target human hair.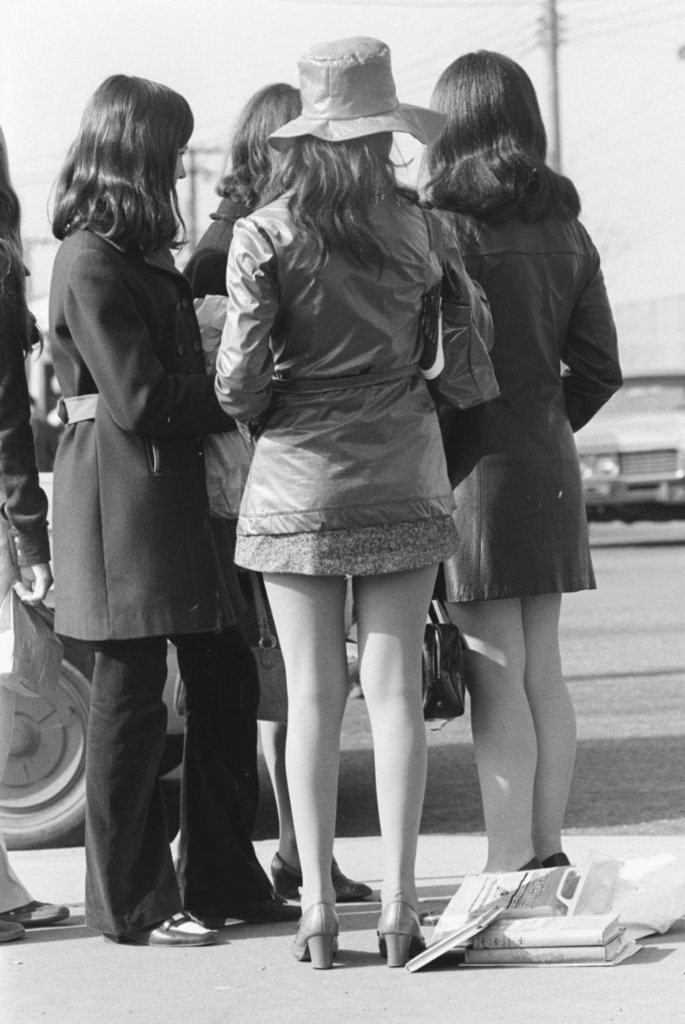
Target region: (0, 127, 28, 289).
